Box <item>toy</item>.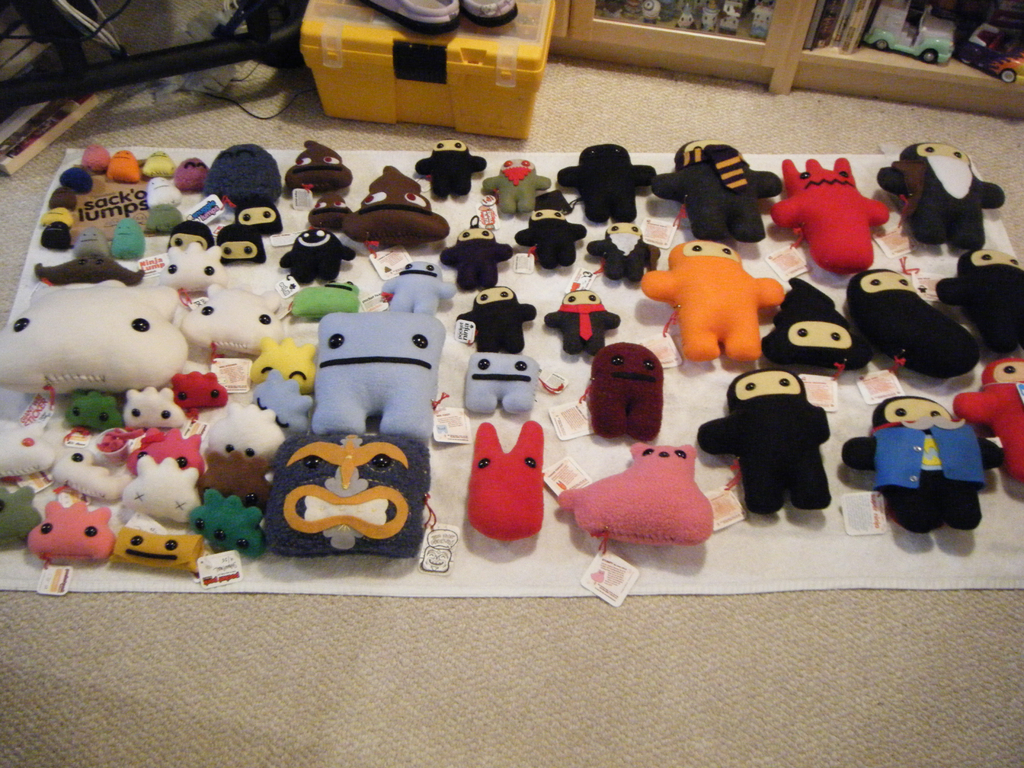
bbox(0, 419, 55, 472).
